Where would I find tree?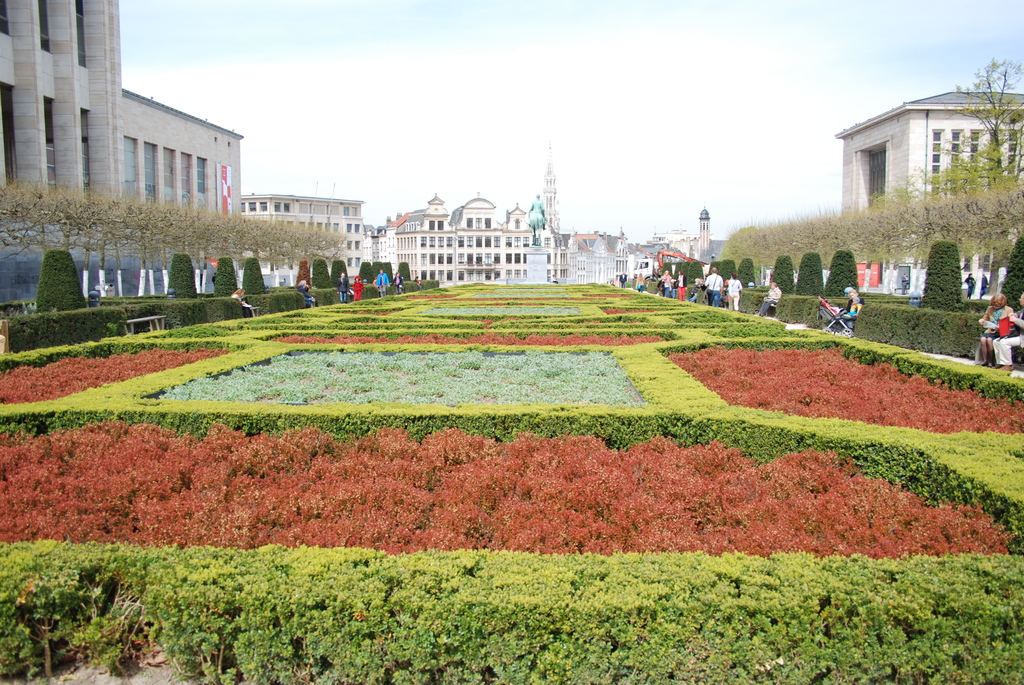
At left=719, top=258, right=729, bottom=290.
